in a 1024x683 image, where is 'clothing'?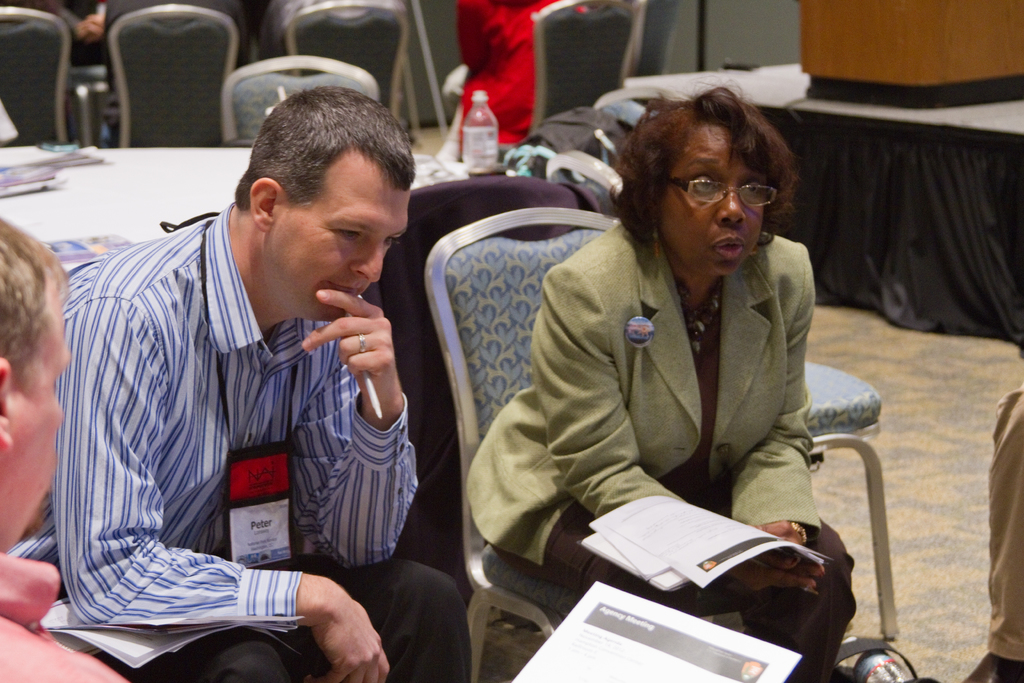
detection(0, 554, 132, 682).
